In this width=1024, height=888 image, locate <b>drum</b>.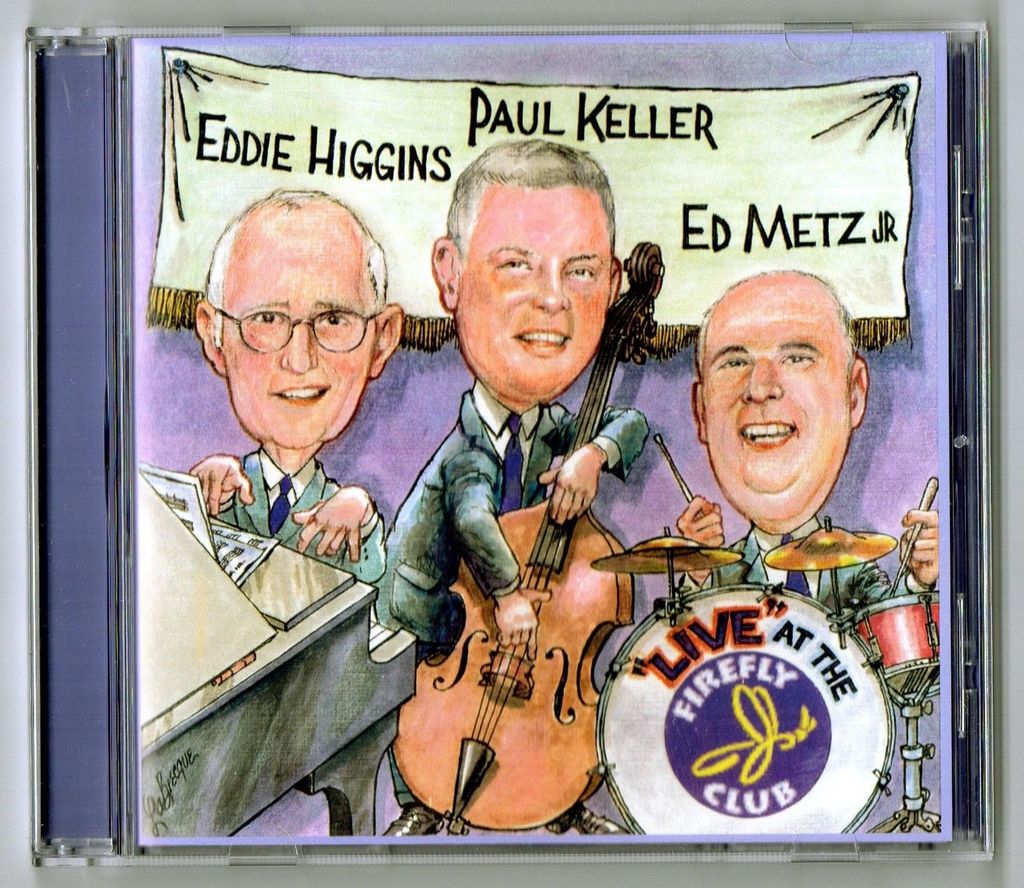
Bounding box: crop(593, 575, 893, 844).
